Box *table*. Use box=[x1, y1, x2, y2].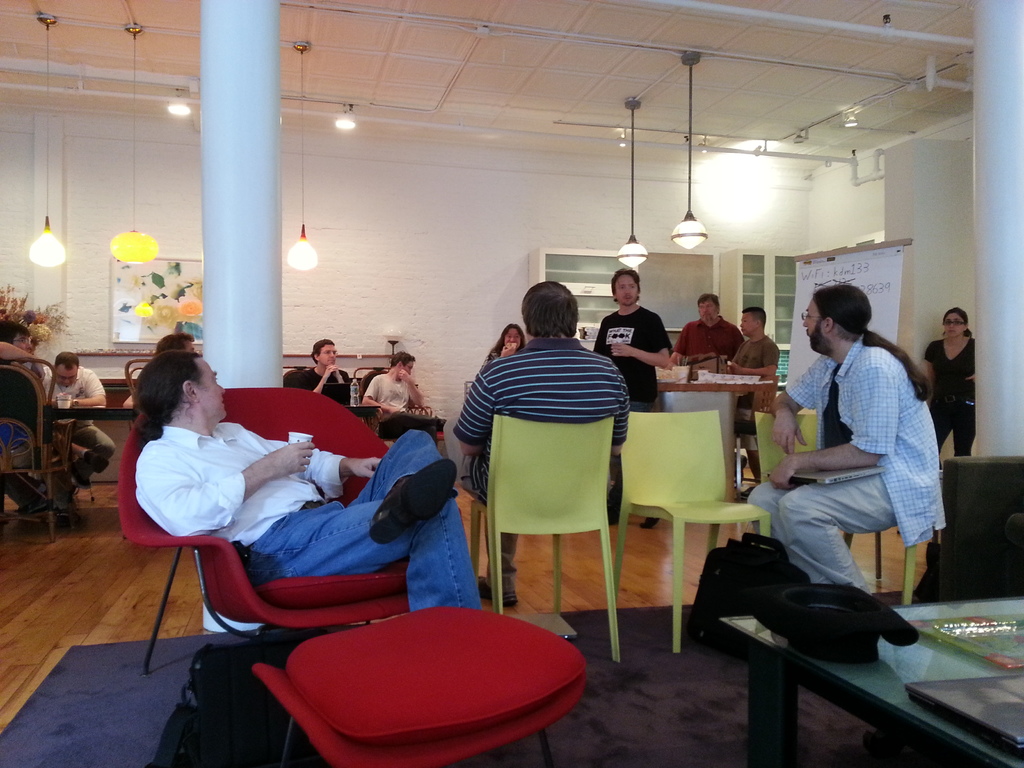
box=[49, 408, 138, 525].
